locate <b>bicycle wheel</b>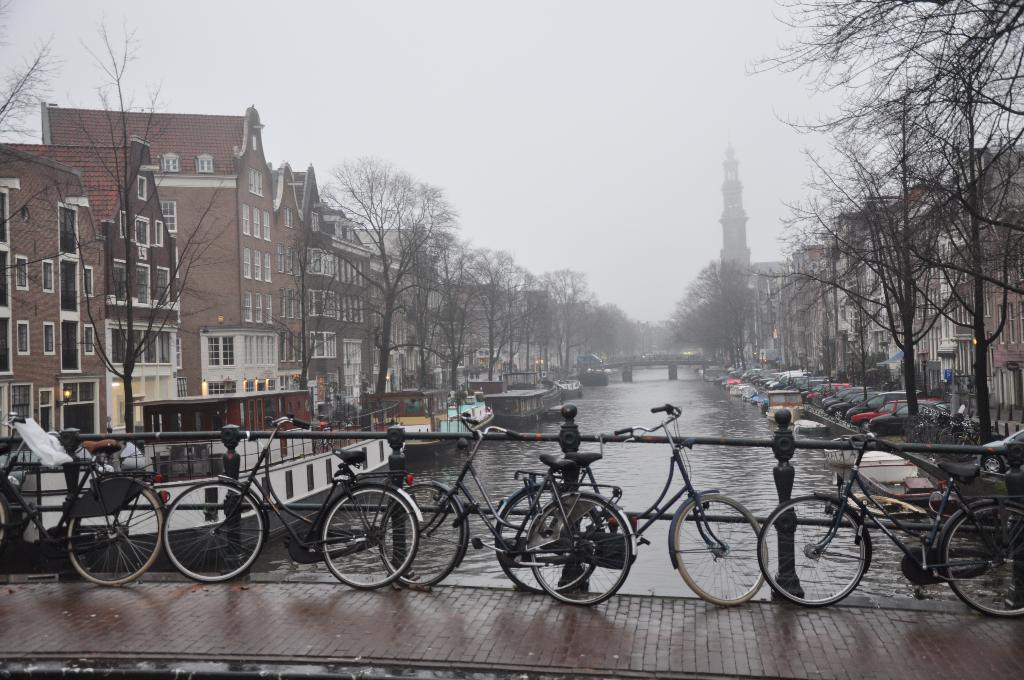
bbox(493, 485, 608, 592)
